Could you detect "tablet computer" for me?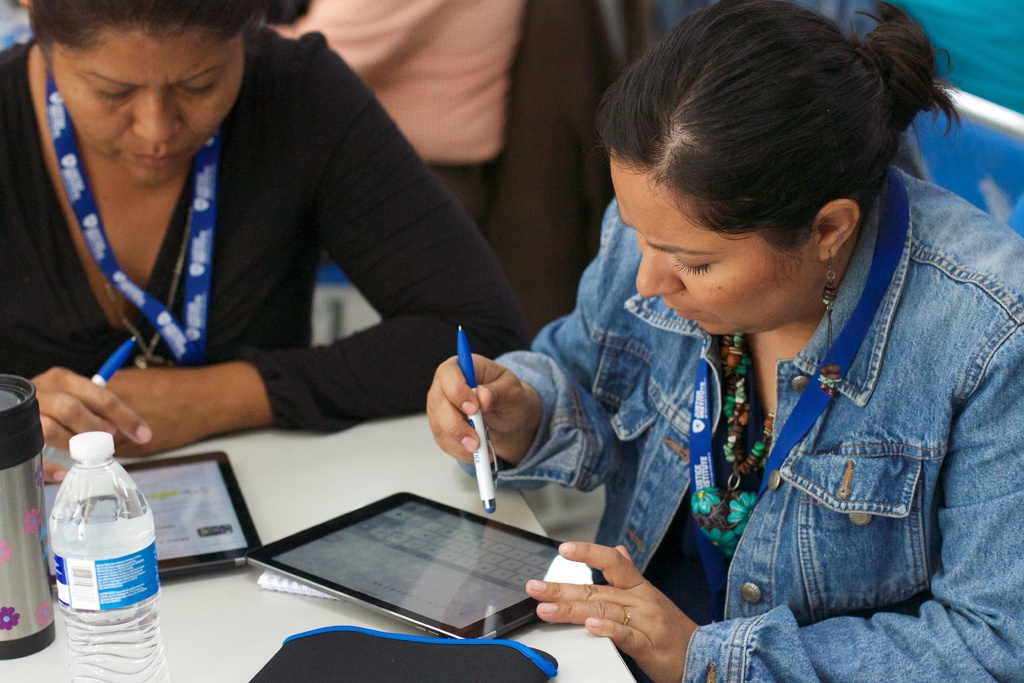
Detection result: 119 450 261 577.
